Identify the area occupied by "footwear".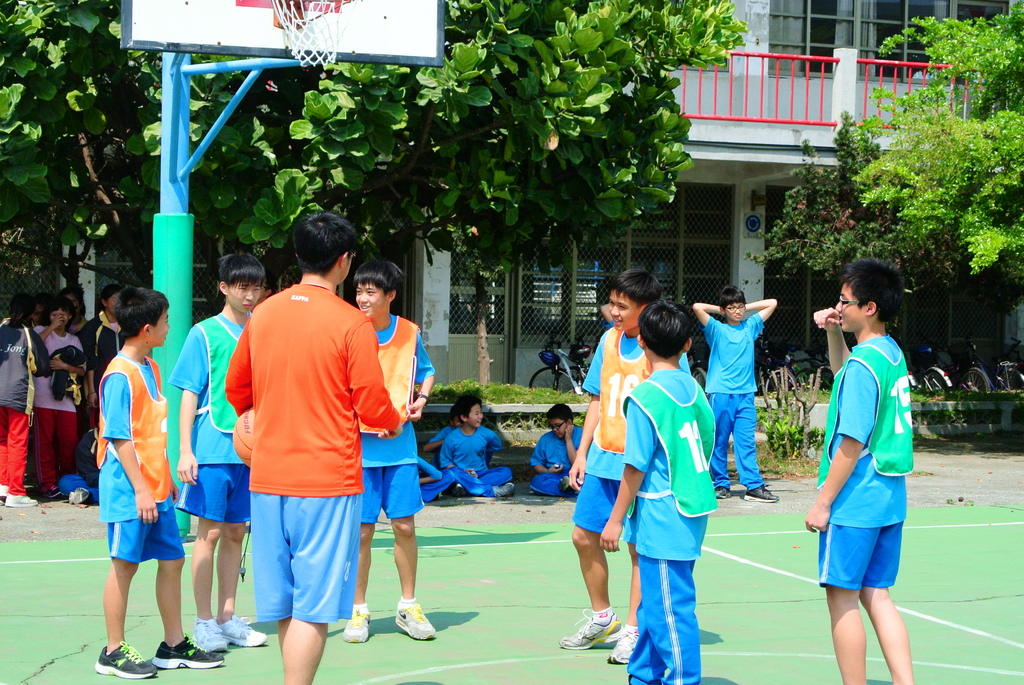
Area: locate(744, 484, 780, 502).
